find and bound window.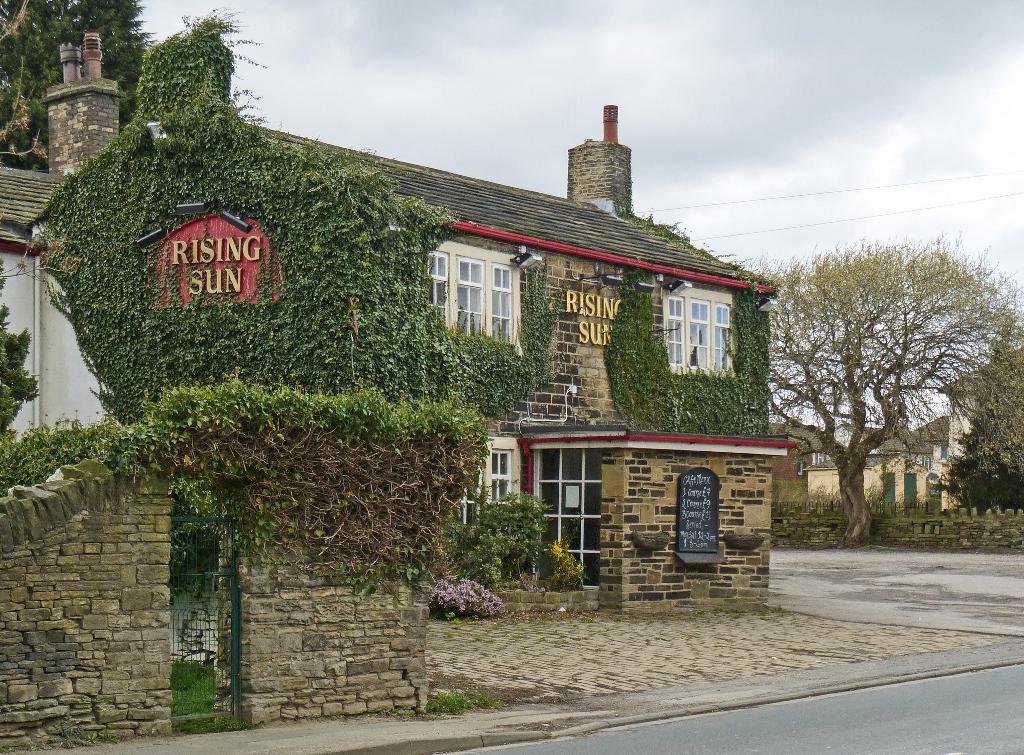
Bound: [665,295,733,376].
